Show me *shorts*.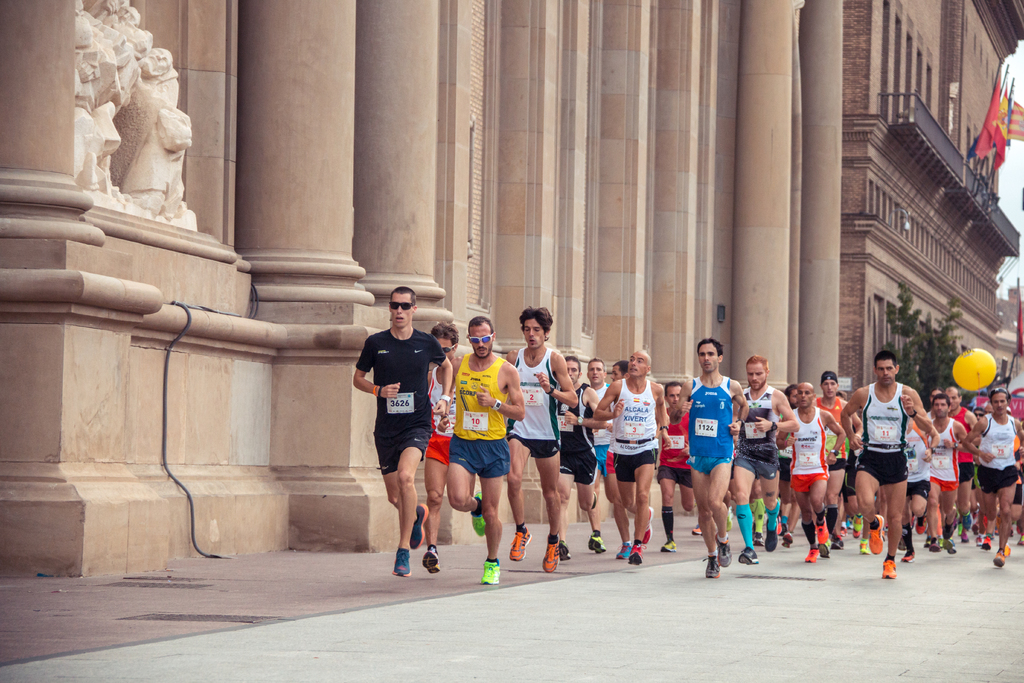
*shorts* is here: l=829, t=457, r=845, b=471.
